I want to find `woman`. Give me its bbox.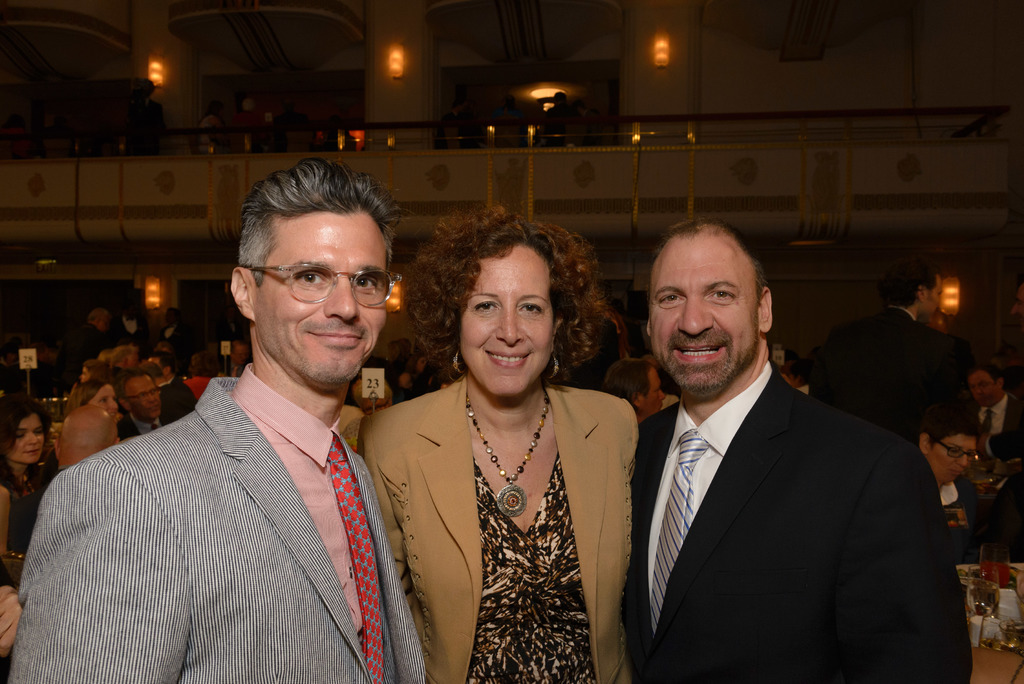
(left=77, top=357, right=115, bottom=384).
